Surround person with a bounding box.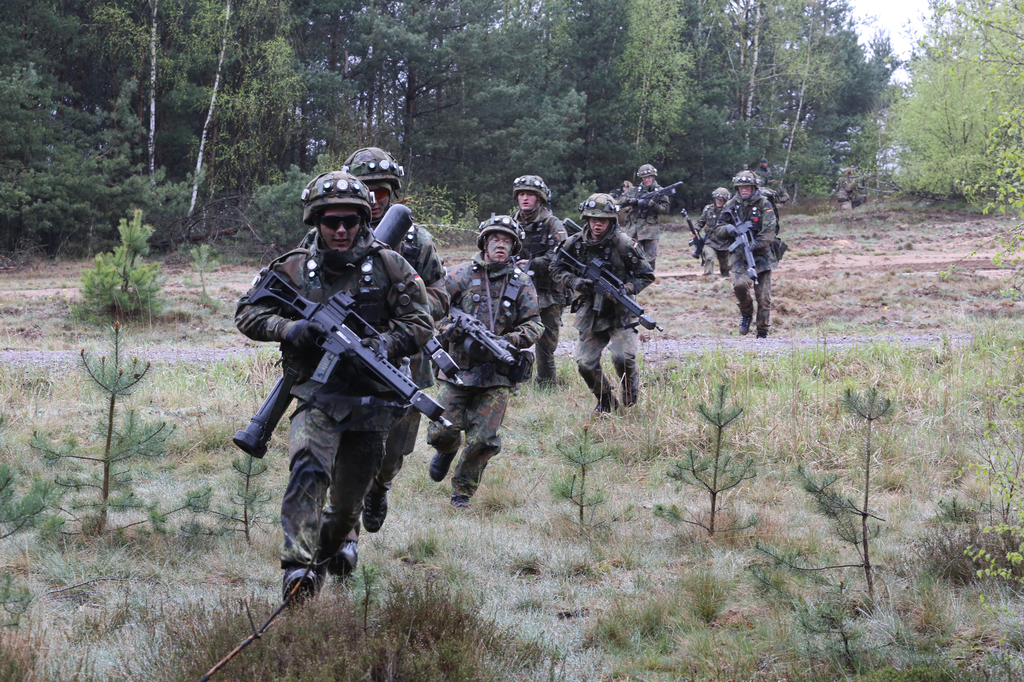
(left=712, top=166, right=790, bottom=339).
